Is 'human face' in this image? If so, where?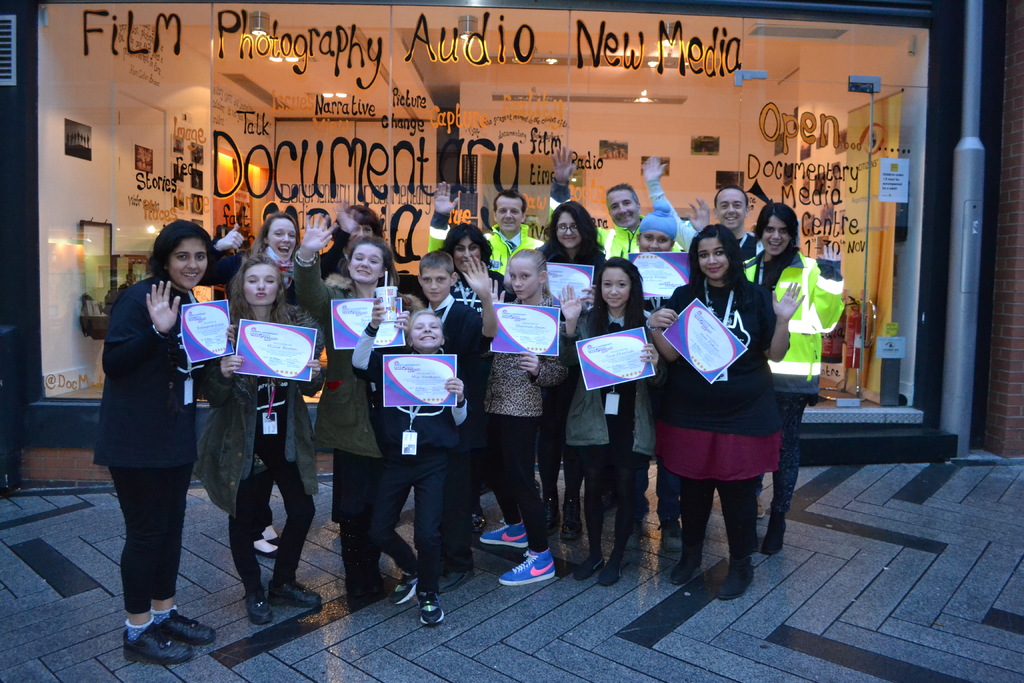
Yes, at BBox(717, 191, 745, 227).
